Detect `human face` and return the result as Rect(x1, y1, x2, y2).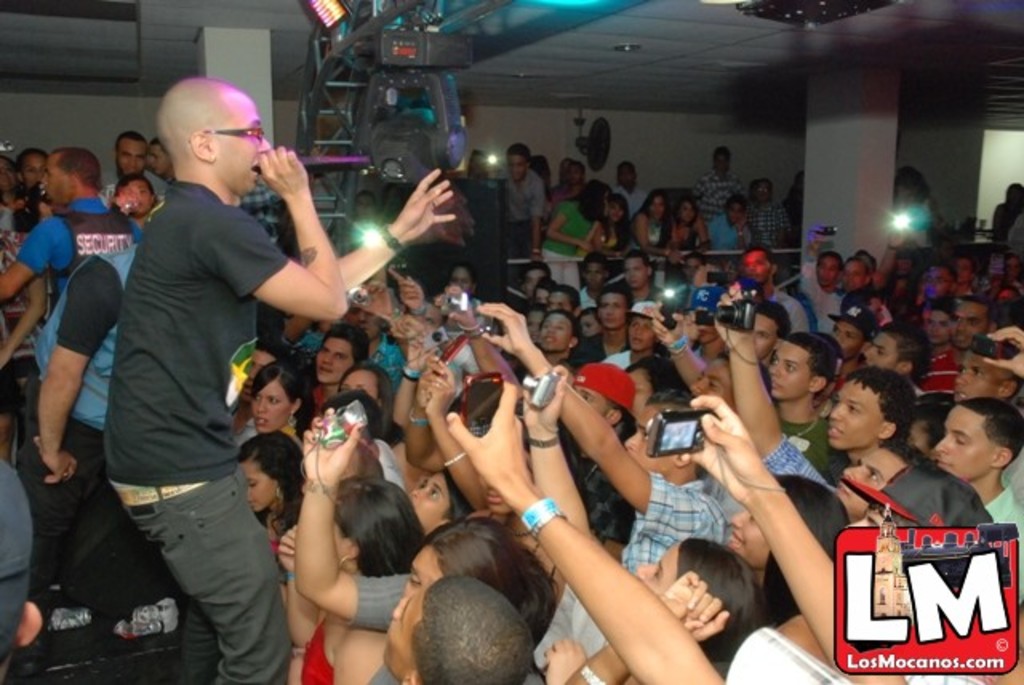
Rect(840, 259, 867, 288).
